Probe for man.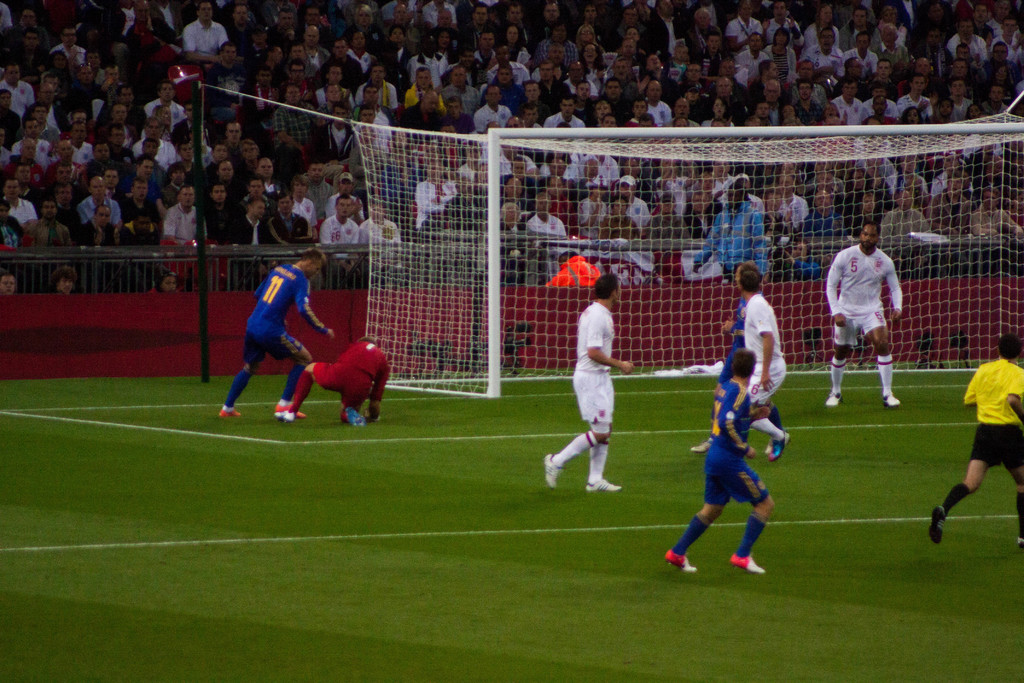
Probe result: box(687, 265, 771, 461).
